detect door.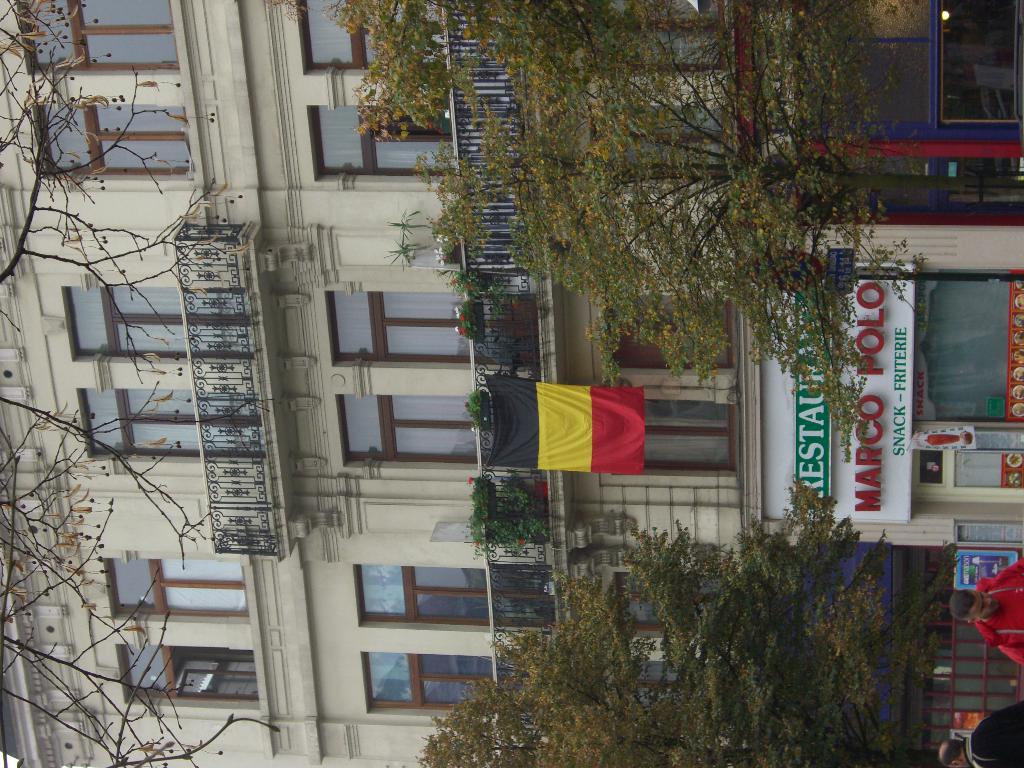
Detected at <bbox>949, 452, 1023, 490</bbox>.
